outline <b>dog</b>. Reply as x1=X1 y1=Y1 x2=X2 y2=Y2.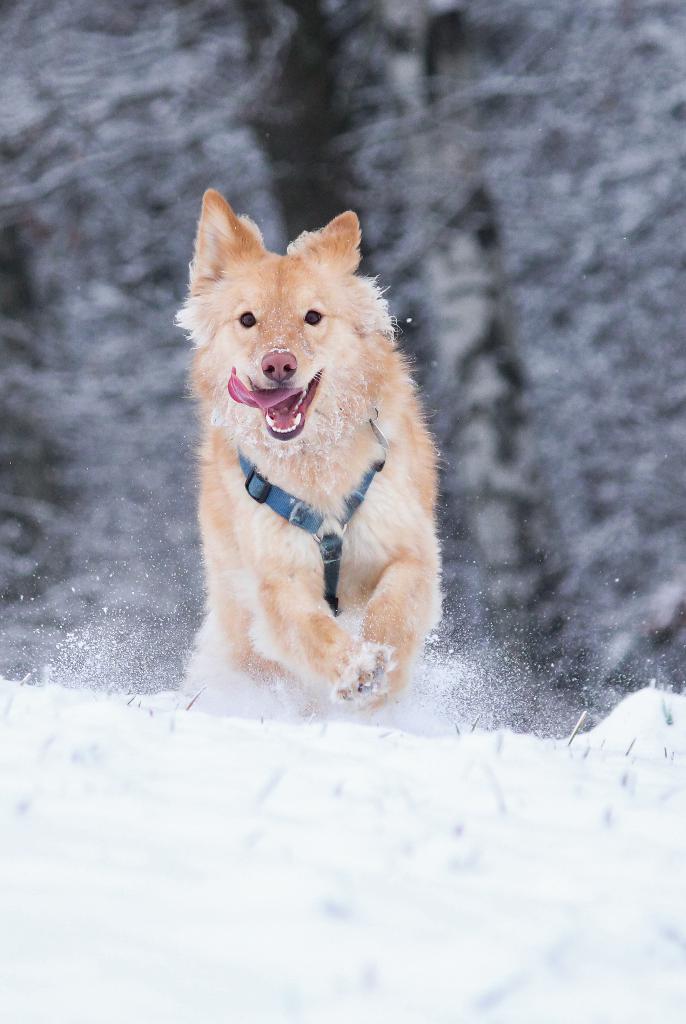
x1=164 y1=186 x2=442 y2=729.
